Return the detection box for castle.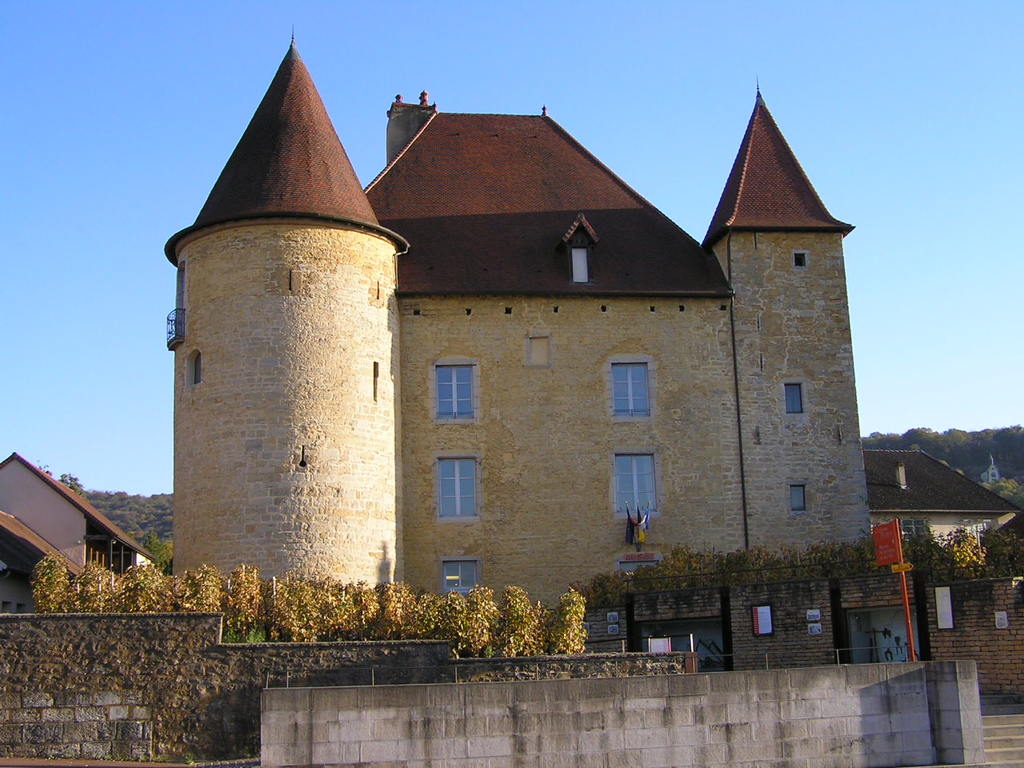
crop(155, 29, 859, 691).
